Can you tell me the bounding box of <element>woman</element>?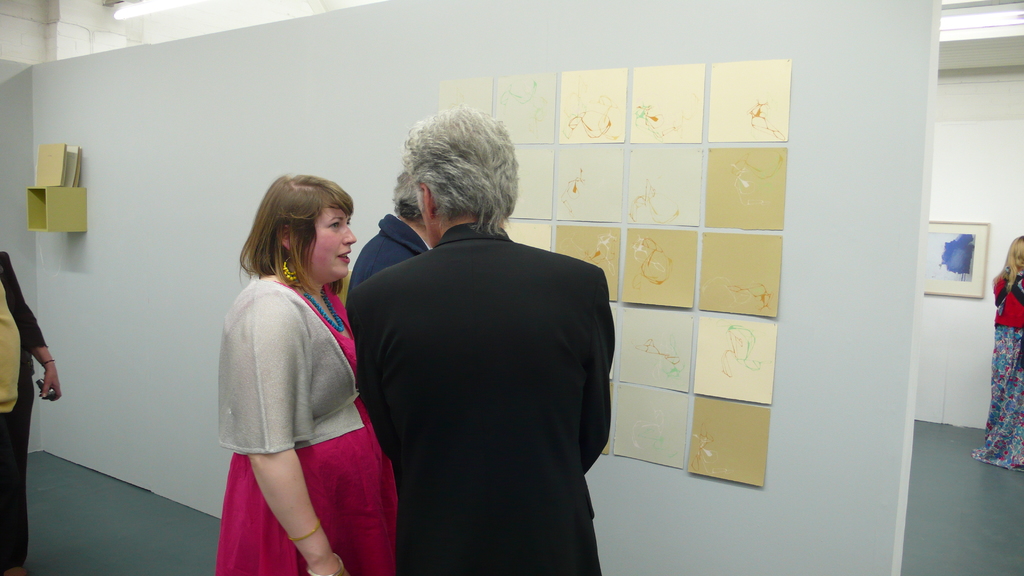
209:172:406:575.
